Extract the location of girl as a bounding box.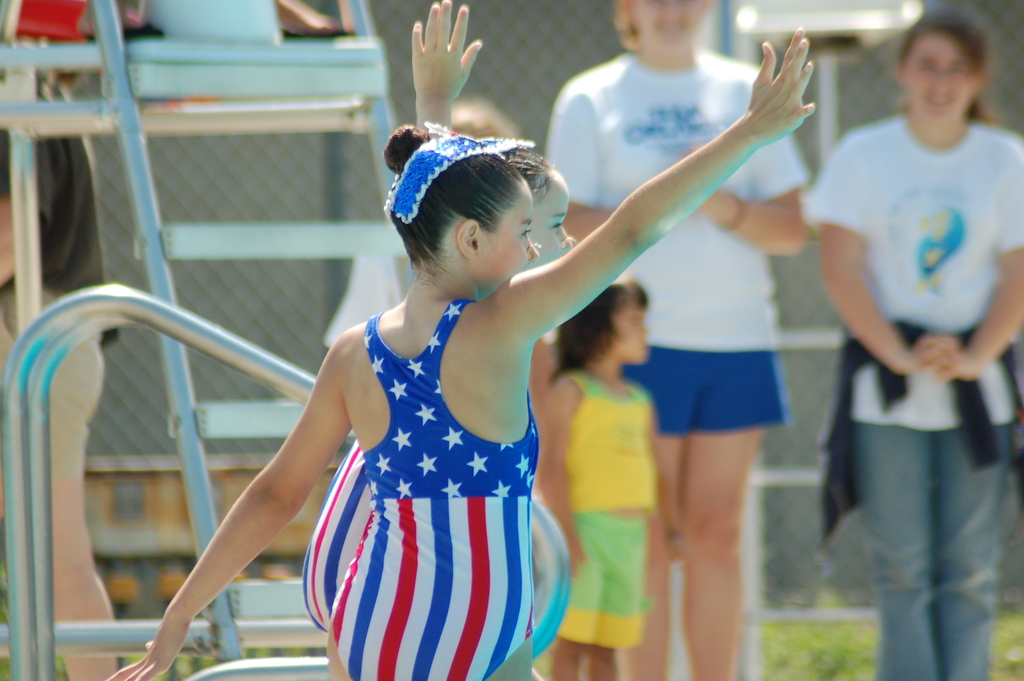
detection(811, 19, 1023, 680).
